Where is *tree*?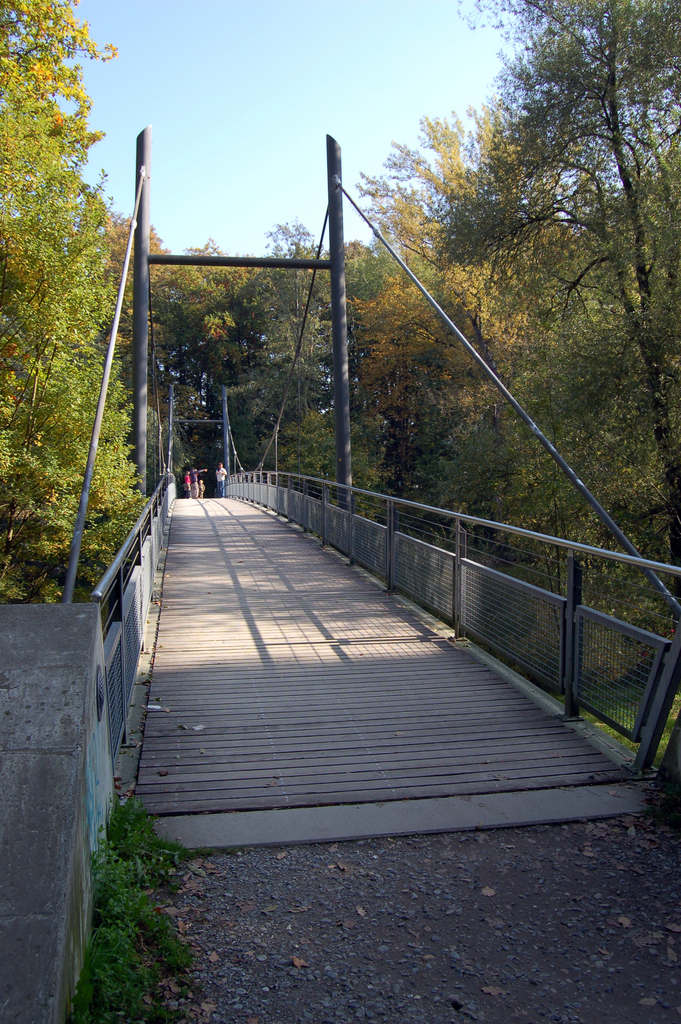
17, 22, 141, 598.
